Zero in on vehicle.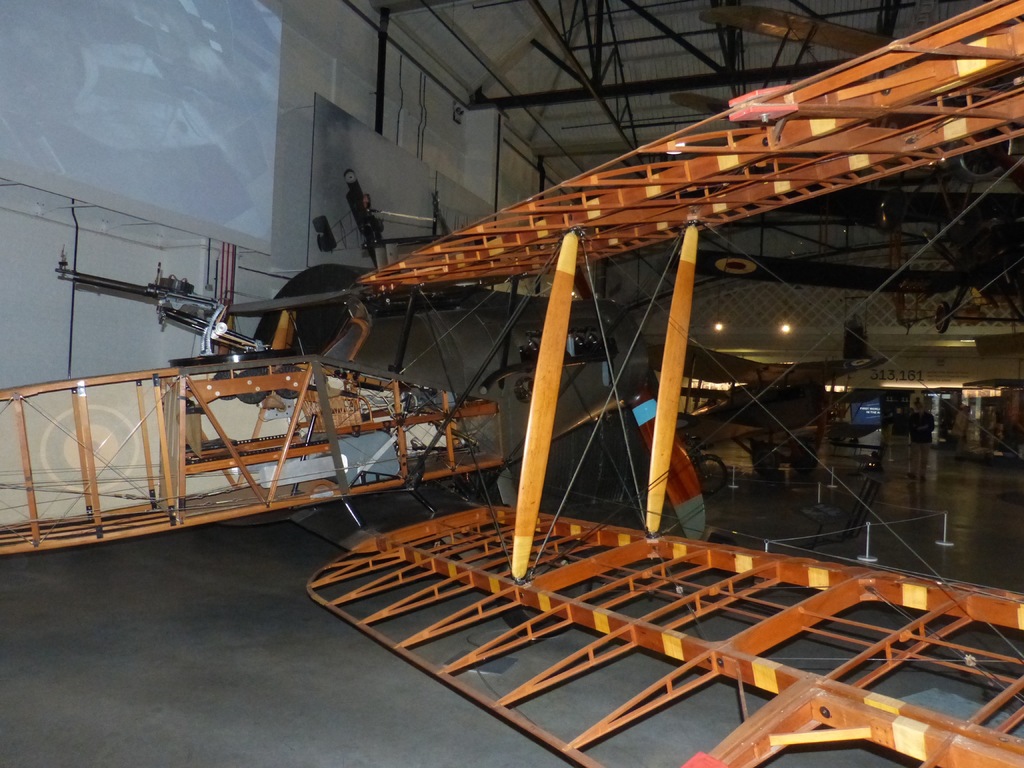
Zeroed in: [892,218,1022,338].
